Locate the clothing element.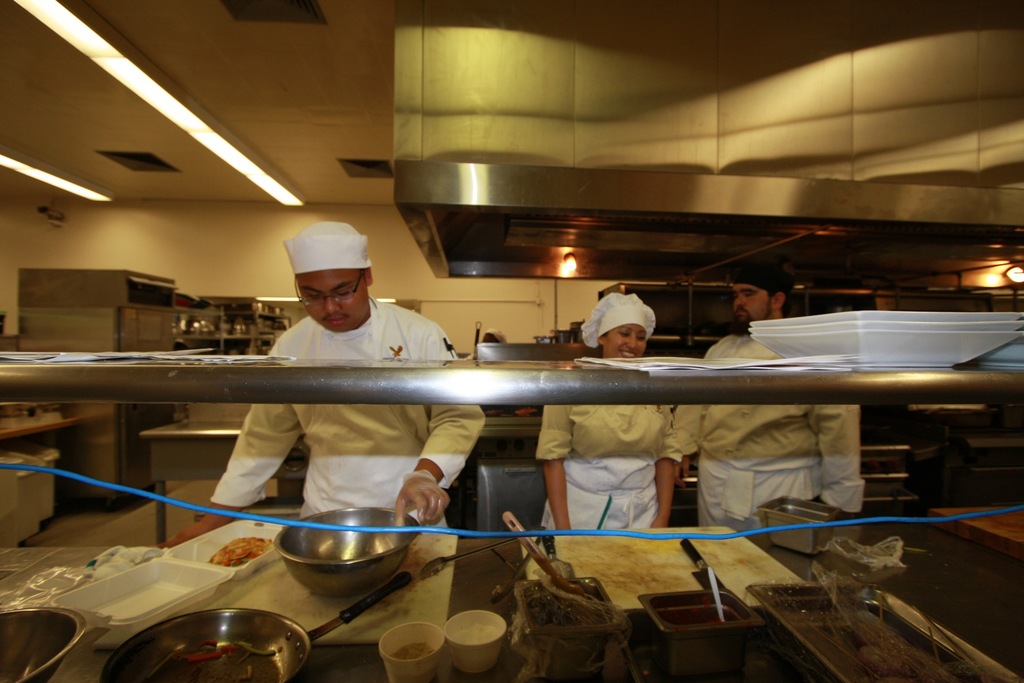
Element bbox: locate(665, 333, 871, 682).
